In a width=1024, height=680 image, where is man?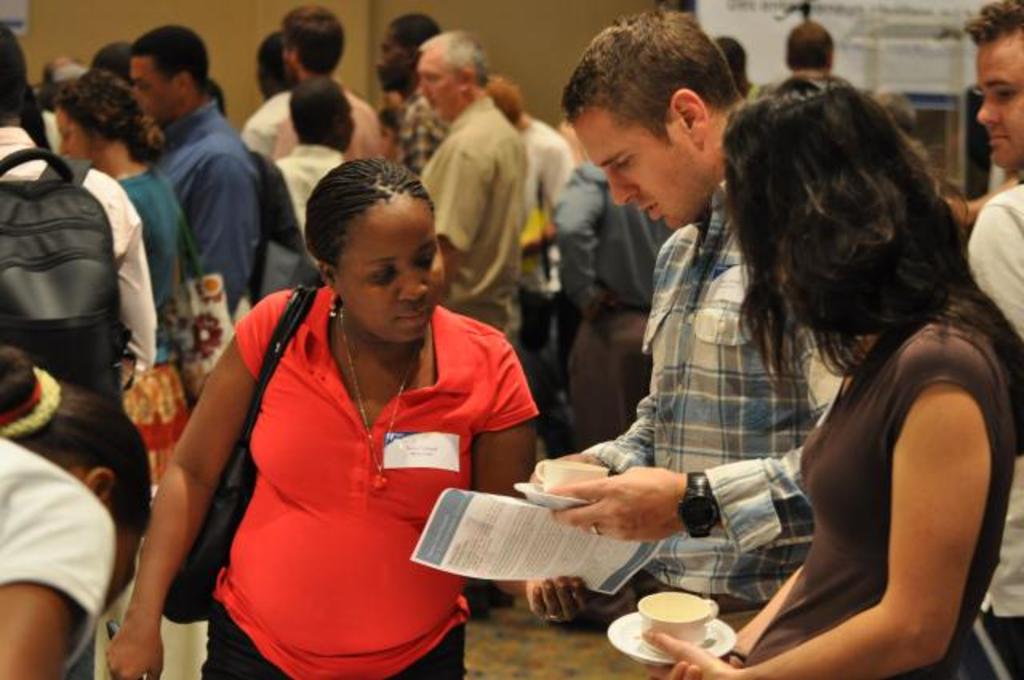
[248,19,371,162].
